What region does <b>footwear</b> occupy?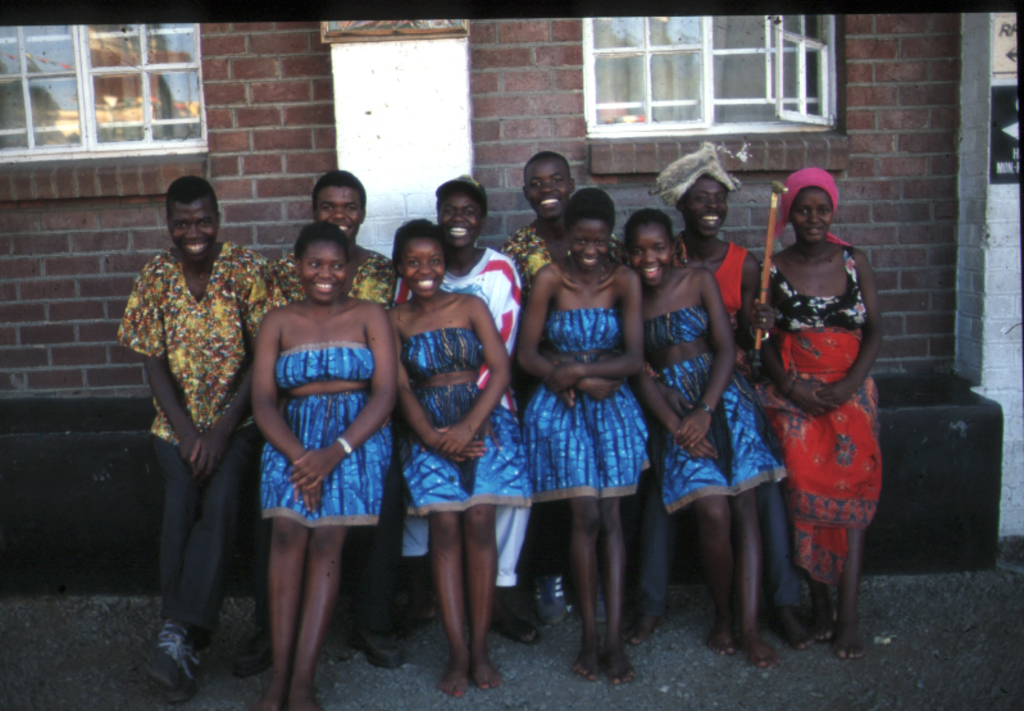
rect(355, 634, 411, 666).
